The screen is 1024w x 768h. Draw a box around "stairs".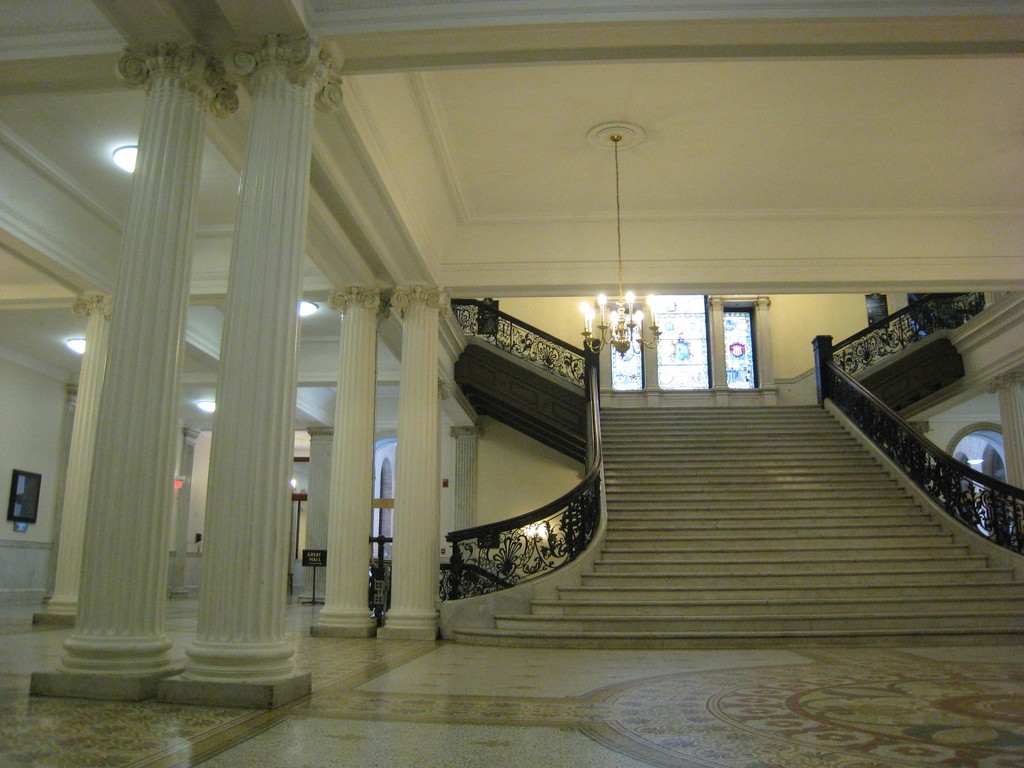
bbox=[449, 403, 1023, 647].
